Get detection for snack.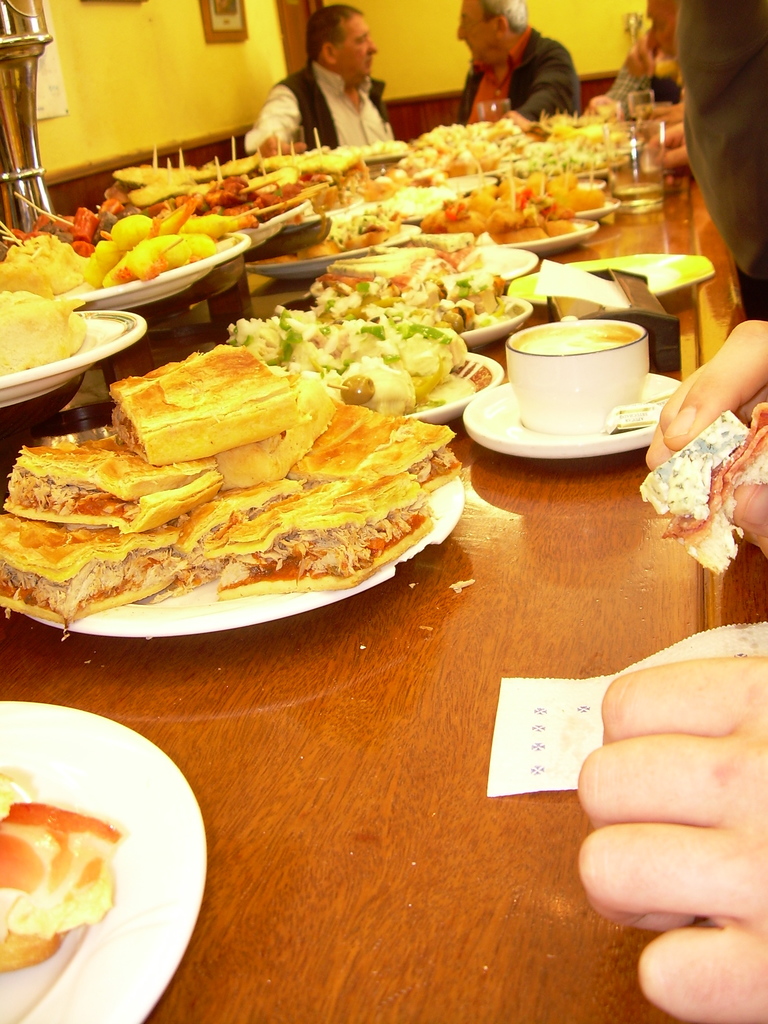
Detection: <region>2, 771, 126, 981</region>.
